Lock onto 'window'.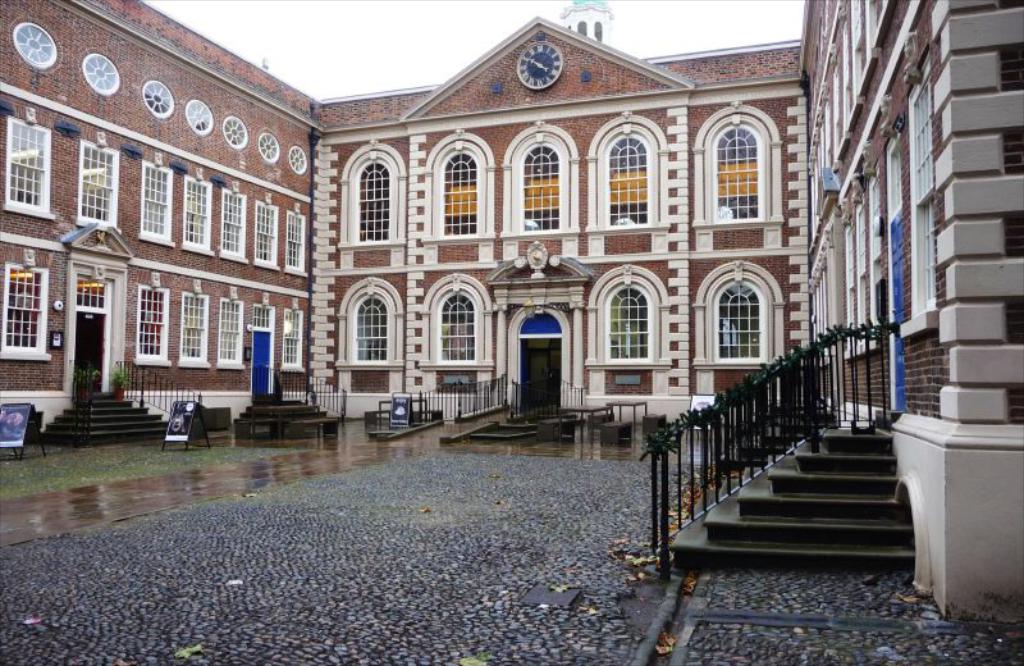
Locked: 288,206,310,274.
